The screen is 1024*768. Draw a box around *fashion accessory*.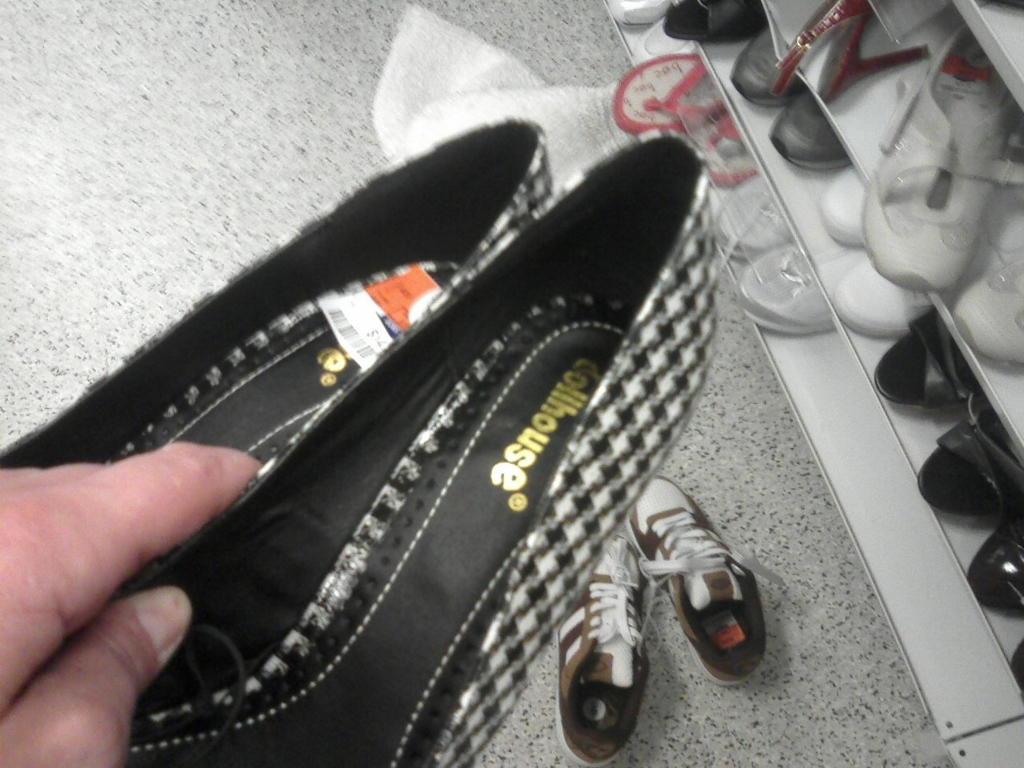
(x1=0, y1=115, x2=562, y2=554).
